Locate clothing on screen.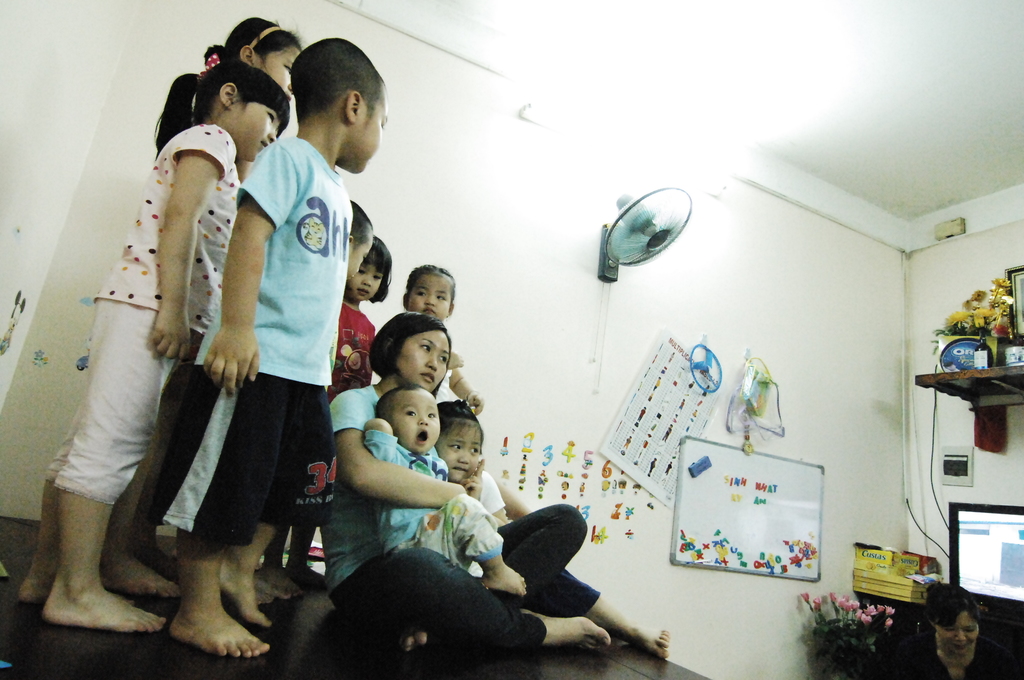
On screen at l=314, t=382, r=593, b=651.
